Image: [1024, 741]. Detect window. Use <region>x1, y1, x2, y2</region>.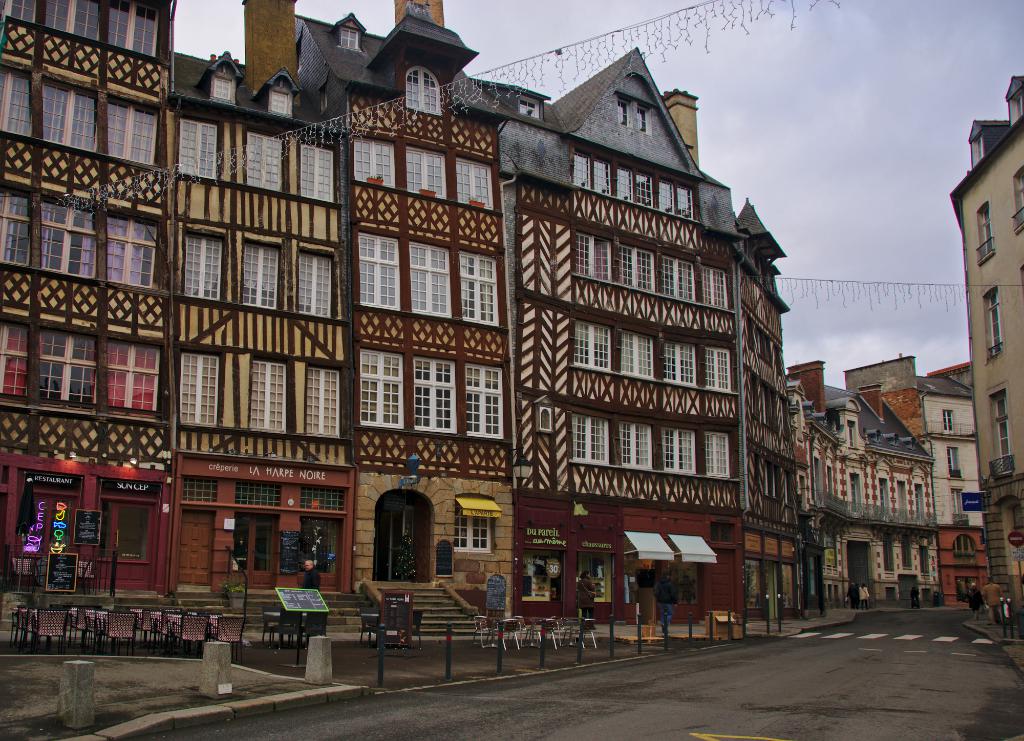
<region>577, 550, 609, 605</region>.
